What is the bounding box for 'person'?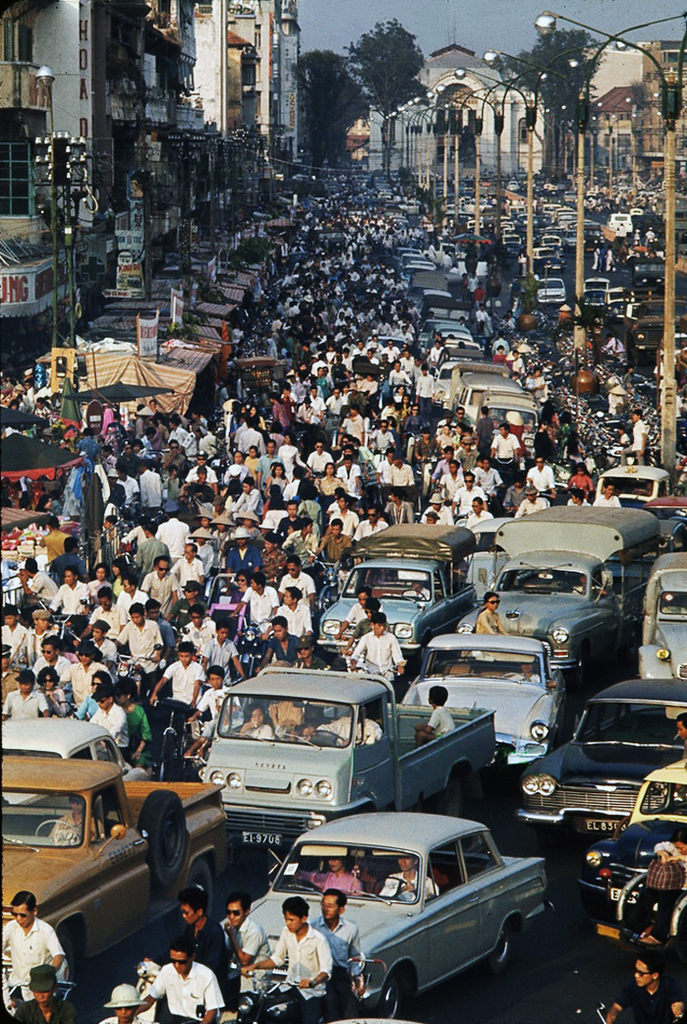
crop(474, 584, 516, 636).
